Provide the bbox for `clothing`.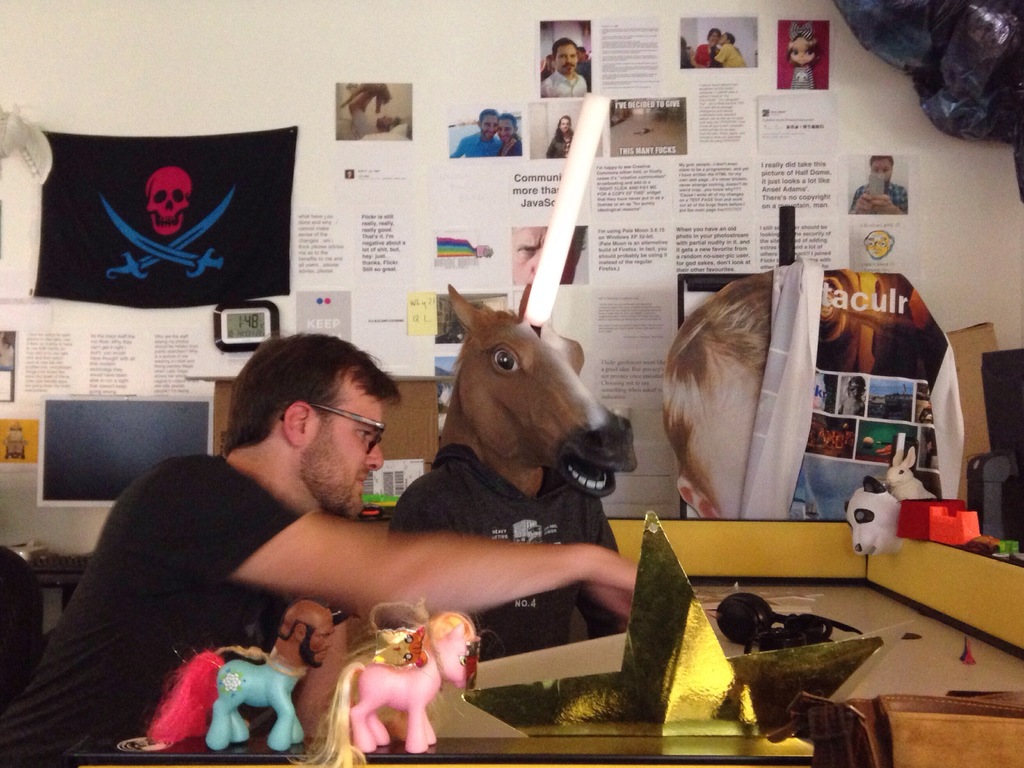
{"x1": 543, "y1": 69, "x2": 554, "y2": 83}.
